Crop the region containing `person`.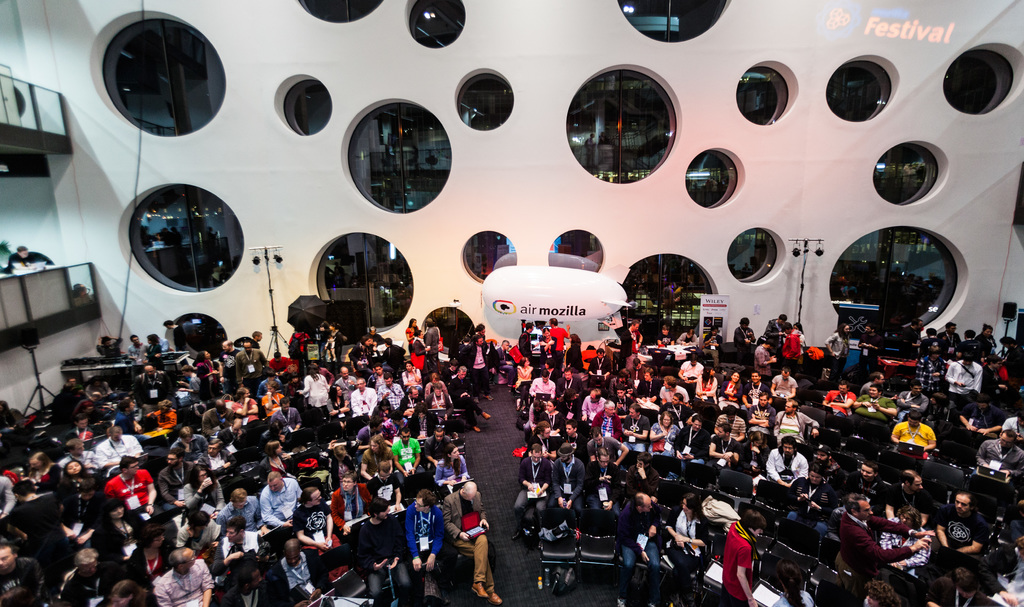
Crop region: x1=559, y1=416, x2=582, y2=462.
